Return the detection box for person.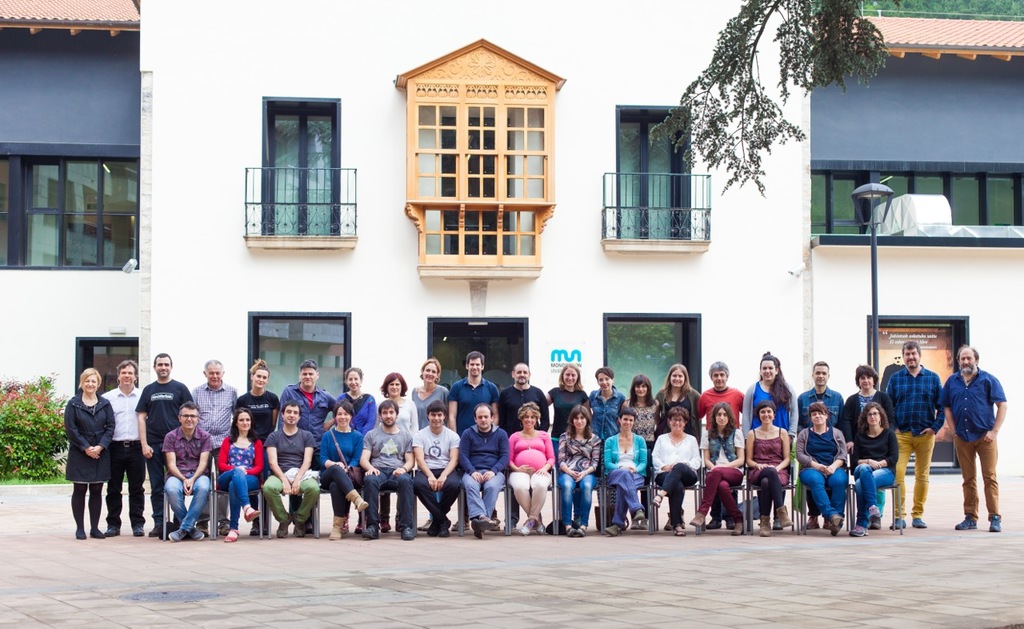
132 352 202 537.
